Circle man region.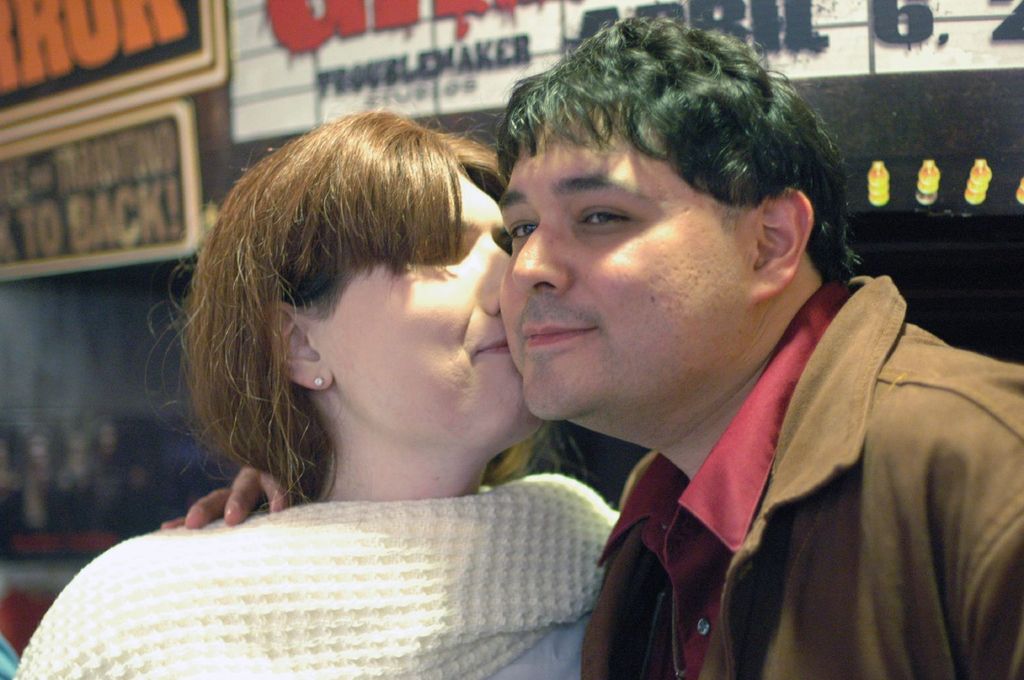
Region: <bbox>417, 24, 1009, 679</bbox>.
